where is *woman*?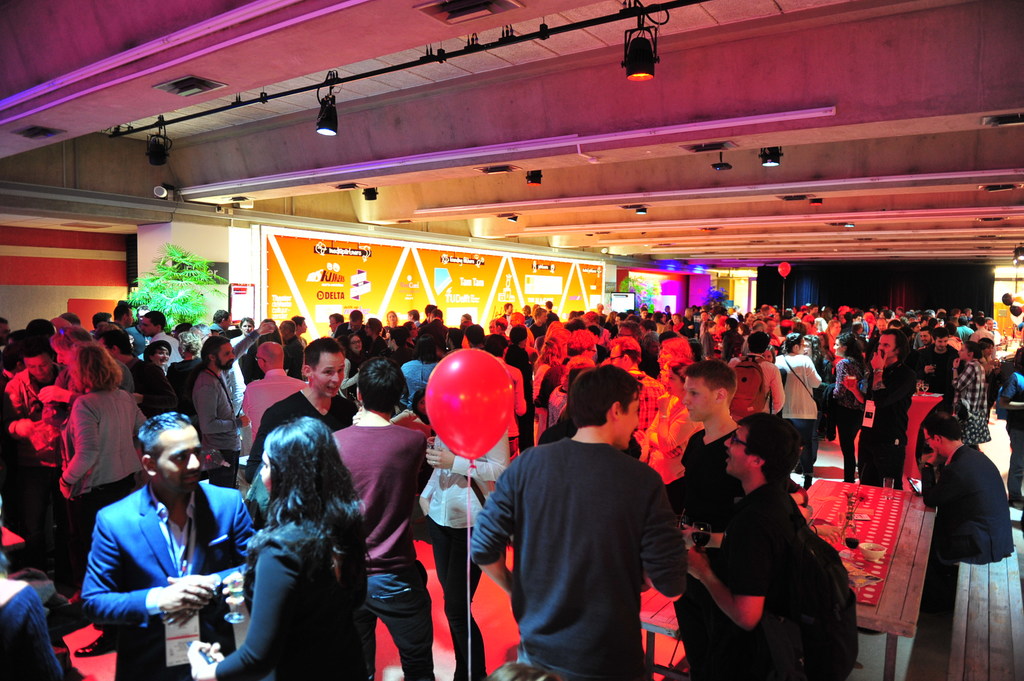
BBox(826, 335, 868, 487).
